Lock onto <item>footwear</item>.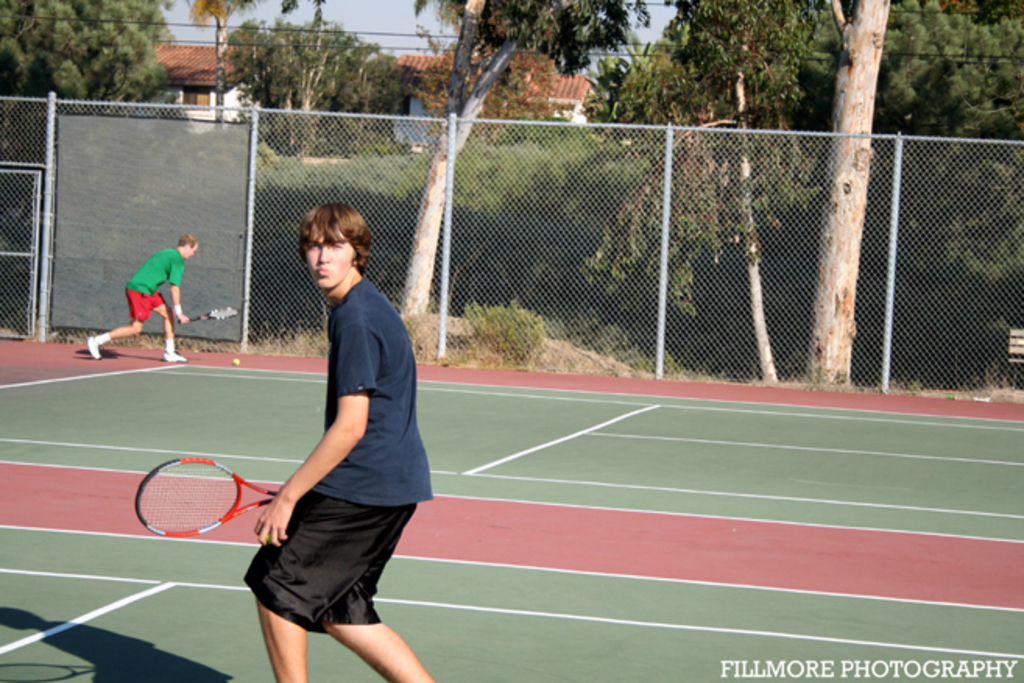
Locked: Rect(86, 335, 100, 359).
